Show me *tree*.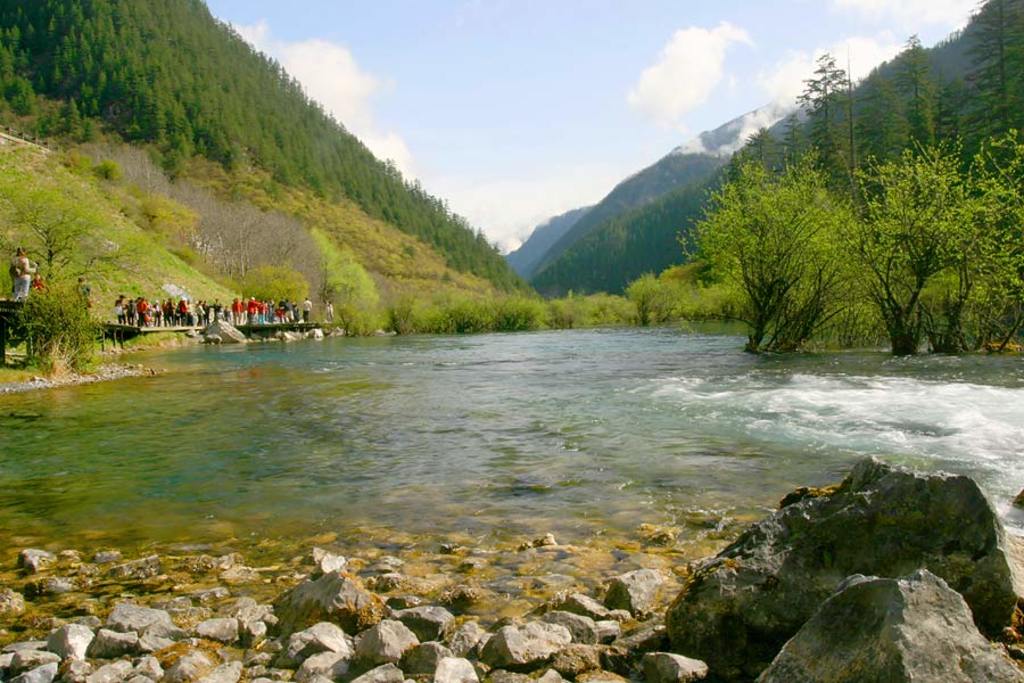
*tree* is here: bbox(59, 132, 172, 207).
